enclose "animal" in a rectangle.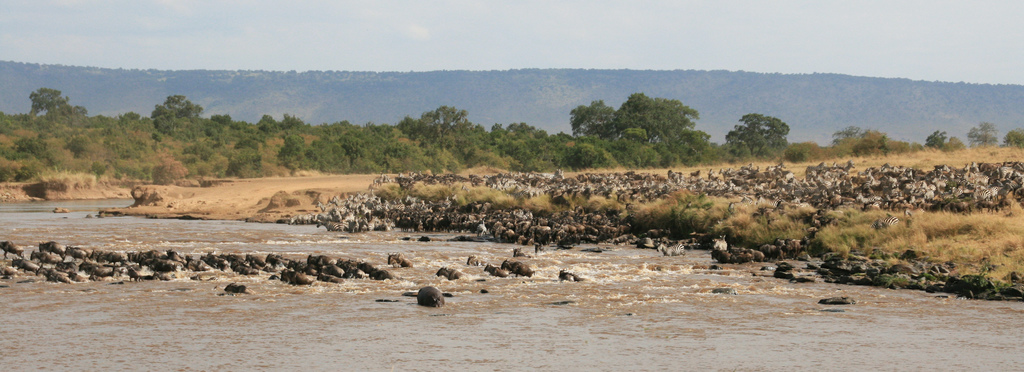
485:262:511:279.
